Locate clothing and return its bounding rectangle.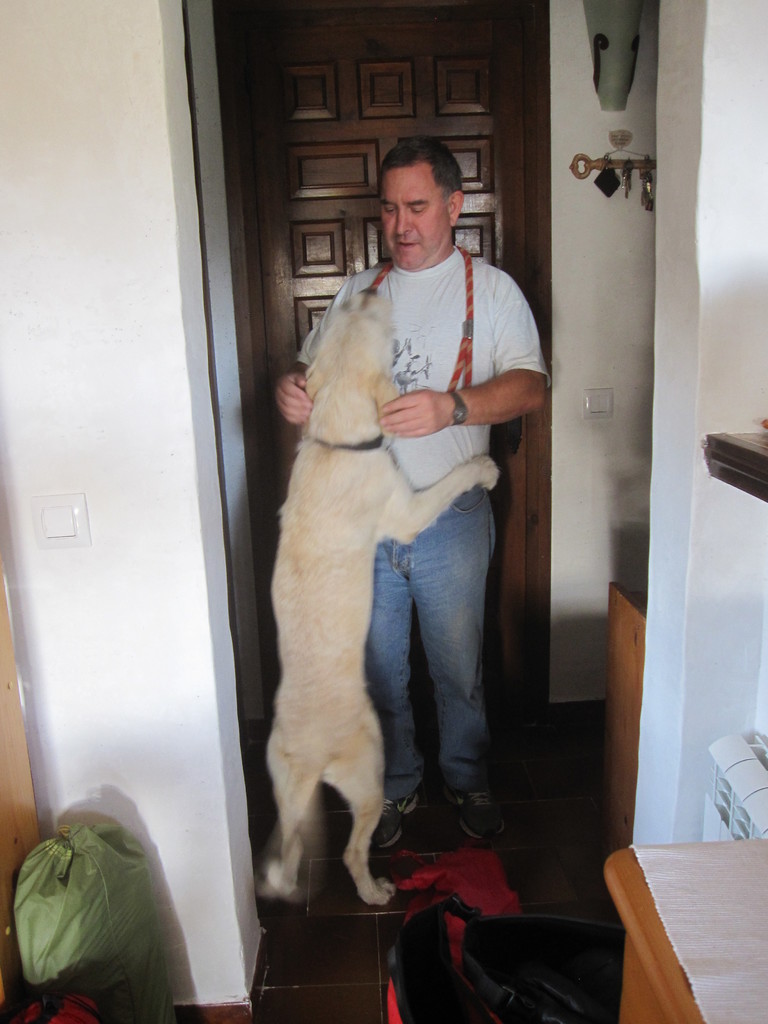
300, 239, 553, 800.
